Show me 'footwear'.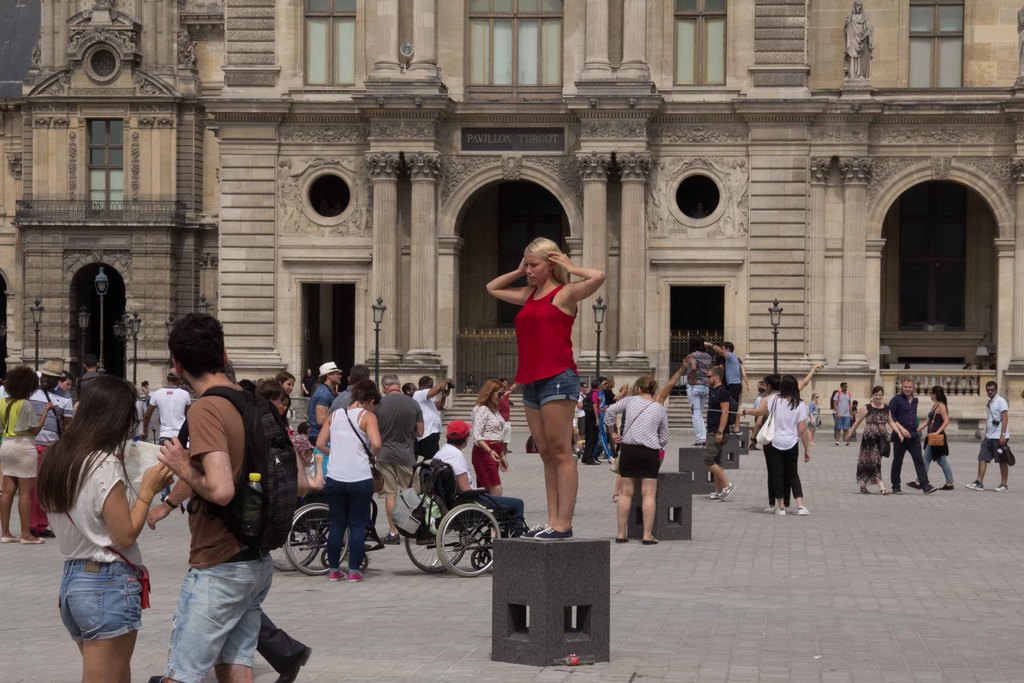
'footwear' is here: 991, 485, 1009, 493.
